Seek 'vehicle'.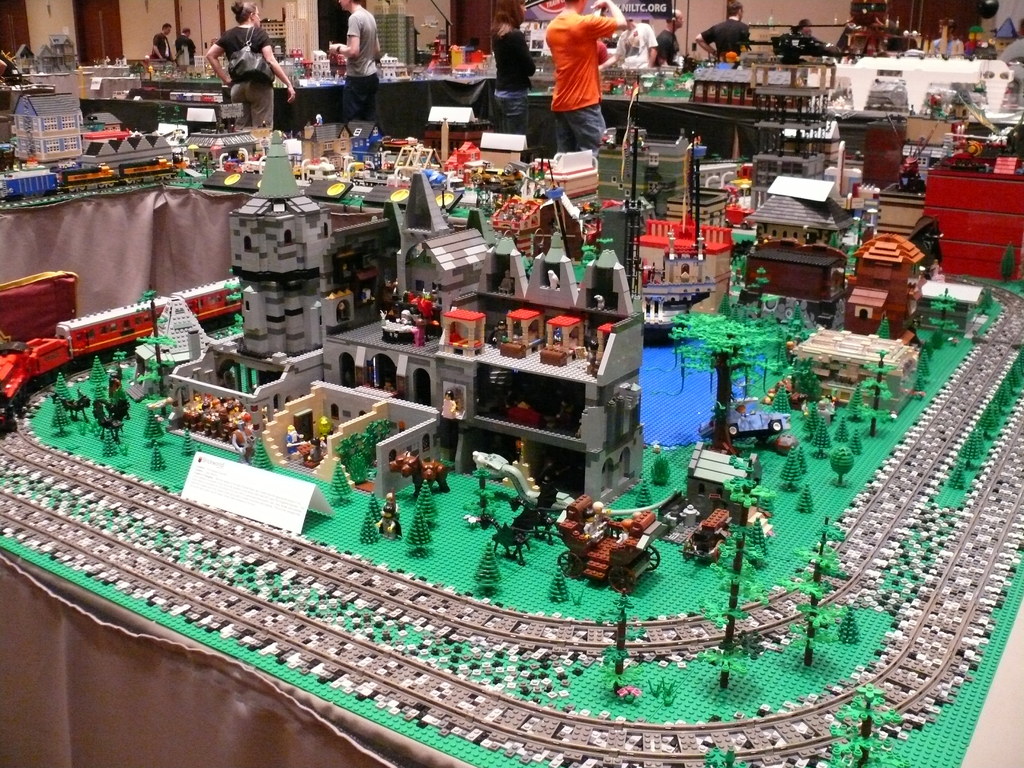
rect(0, 274, 247, 426).
